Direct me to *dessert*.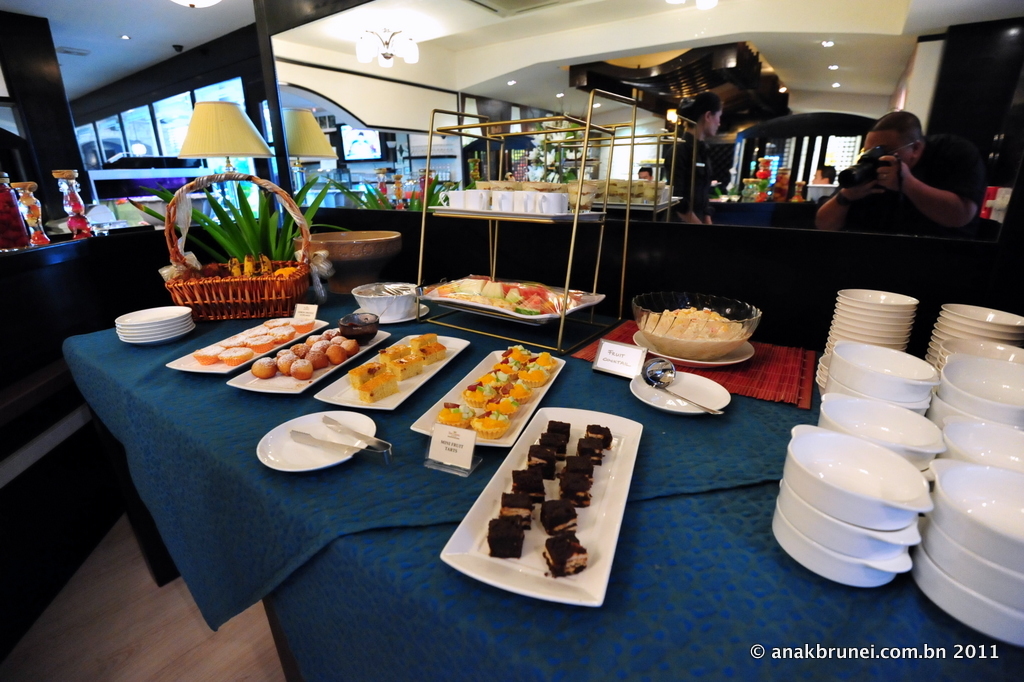
Direction: [437, 346, 556, 435].
